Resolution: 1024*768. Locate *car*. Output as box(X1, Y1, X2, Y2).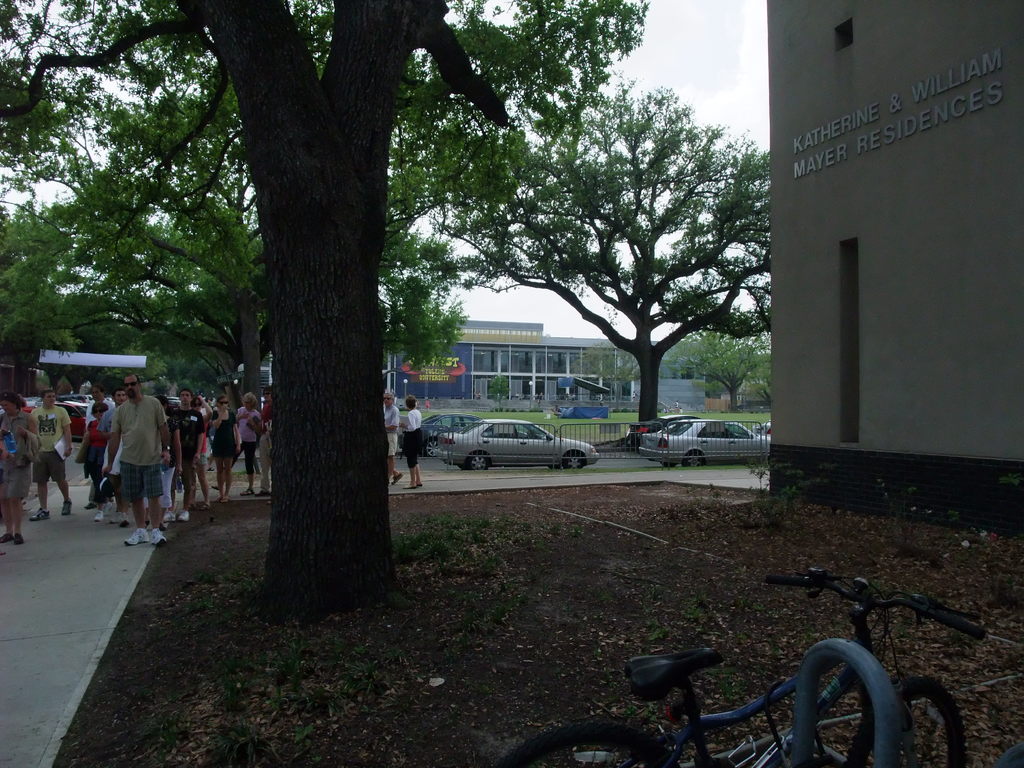
box(626, 414, 701, 449).
